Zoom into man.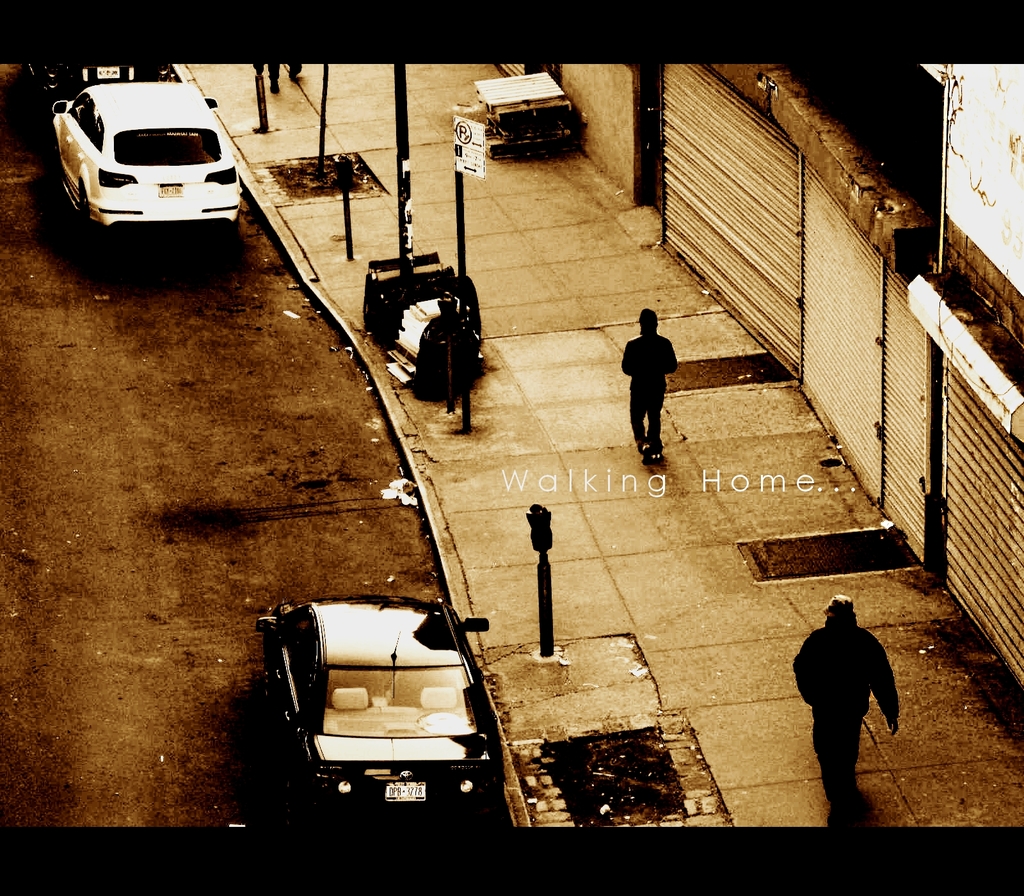
Zoom target: [x1=620, y1=309, x2=685, y2=486].
